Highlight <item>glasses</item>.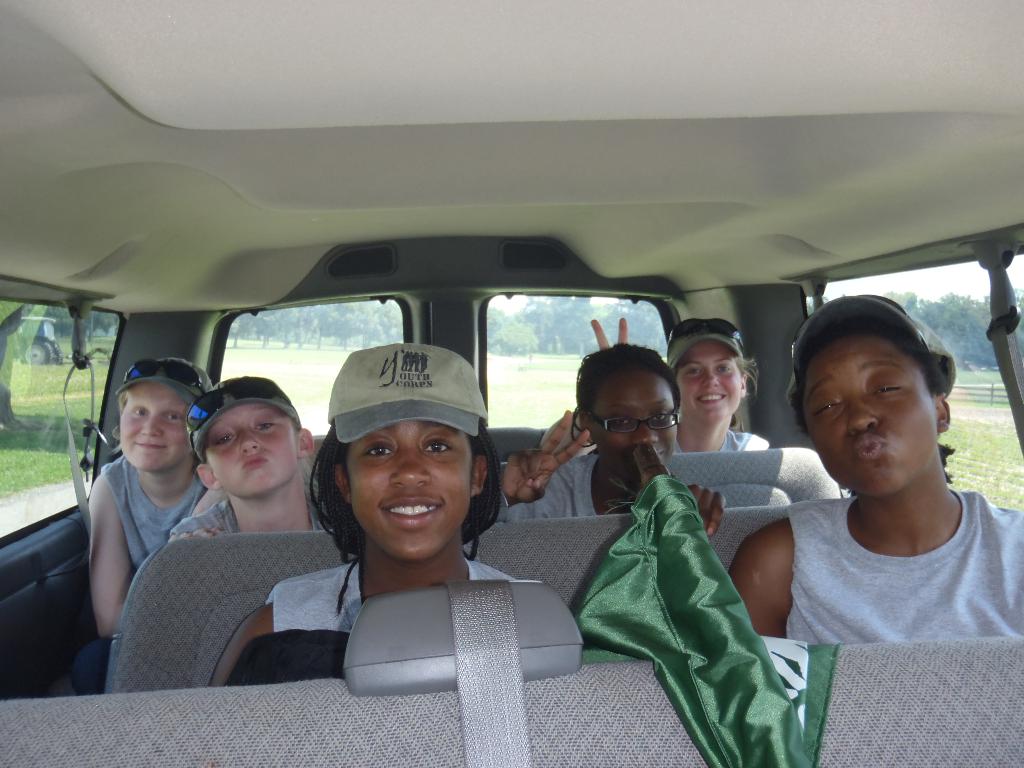
Highlighted region: (584, 394, 693, 447).
